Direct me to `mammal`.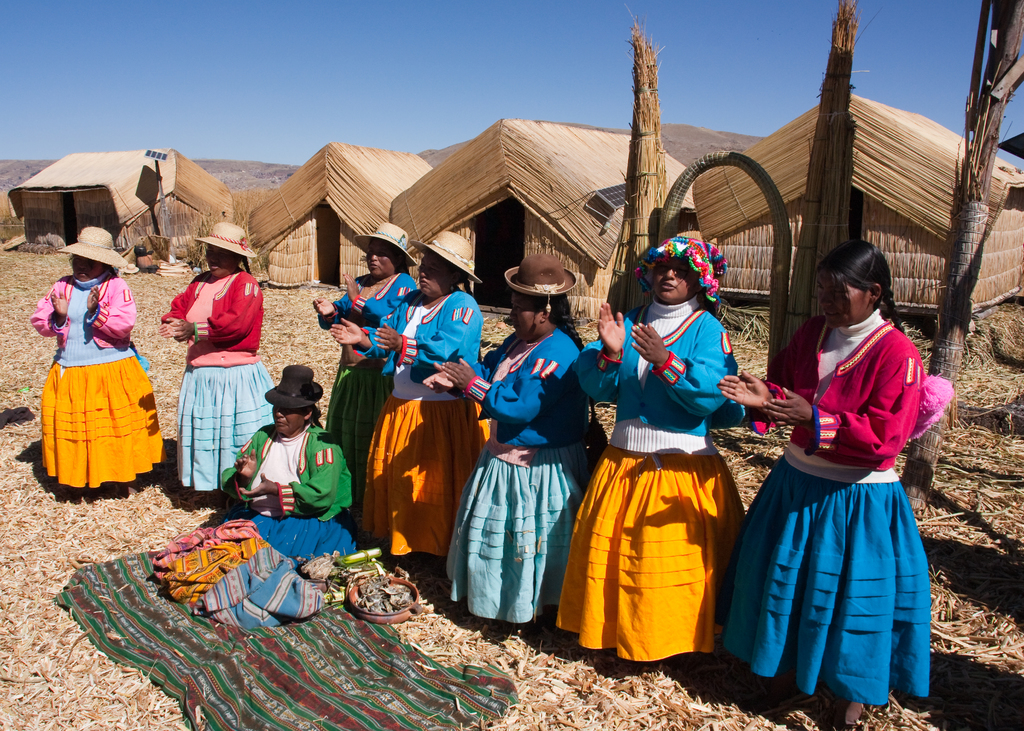
Direction: left=144, top=367, right=369, bottom=638.
